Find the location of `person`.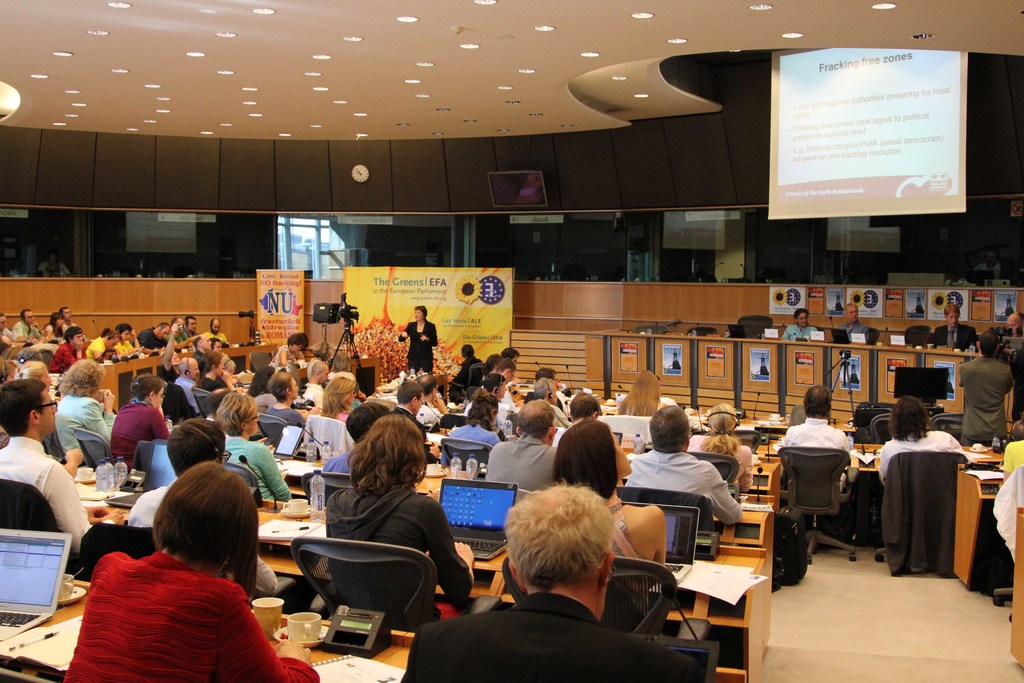
Location: {"x1": 401, "y1": 480, "x2": 701, "y2": 682}.
